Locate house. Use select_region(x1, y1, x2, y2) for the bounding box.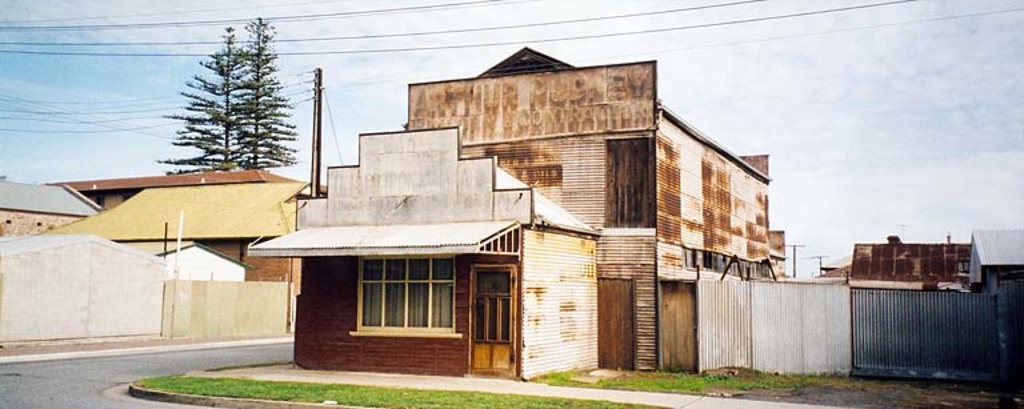
select_region(295, 68, 724, 397).
